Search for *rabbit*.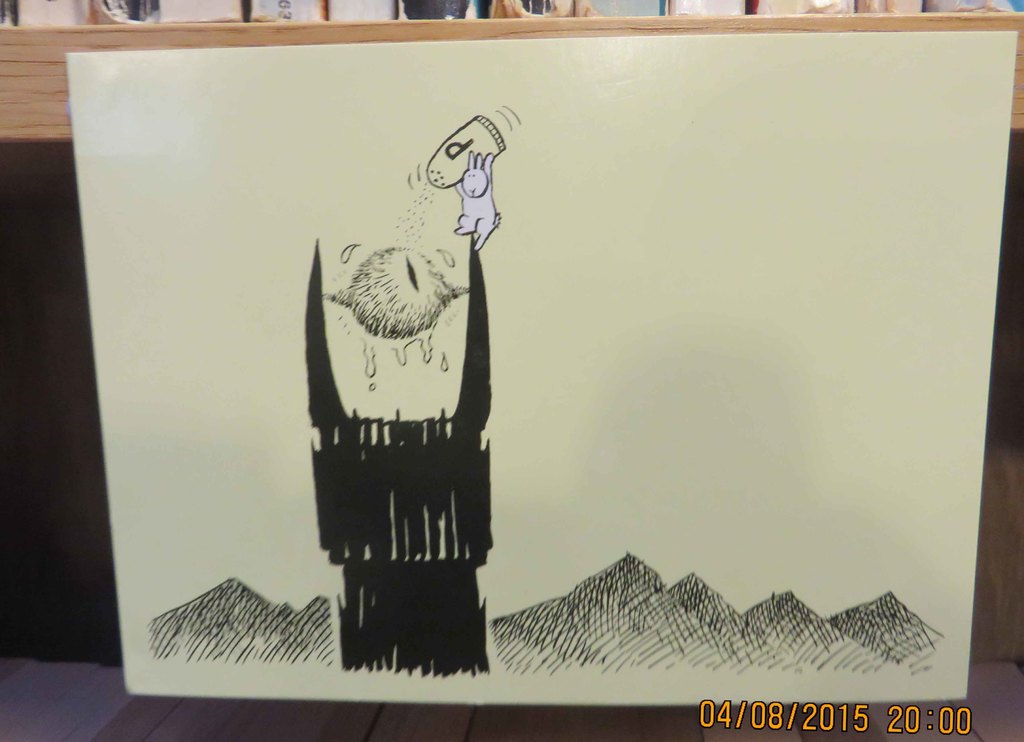
Found at <region>451, 150, 502, 248</region>.
